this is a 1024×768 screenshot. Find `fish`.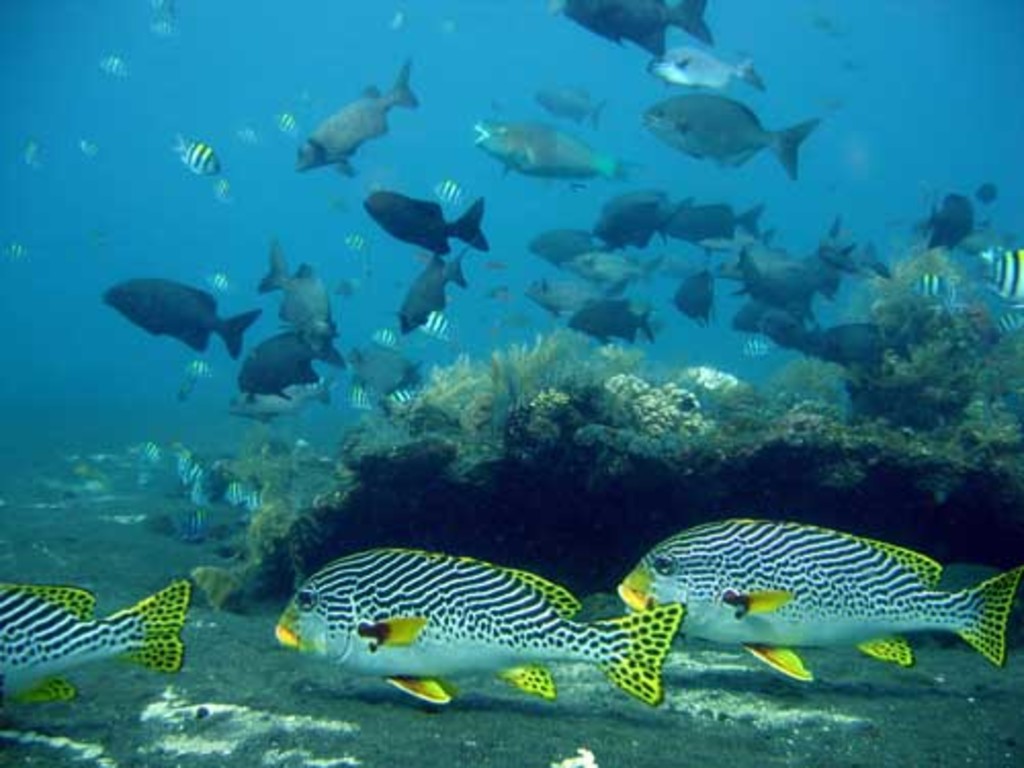
Bounding box: <bbox>340, 377, 375, 412</bbox>.
